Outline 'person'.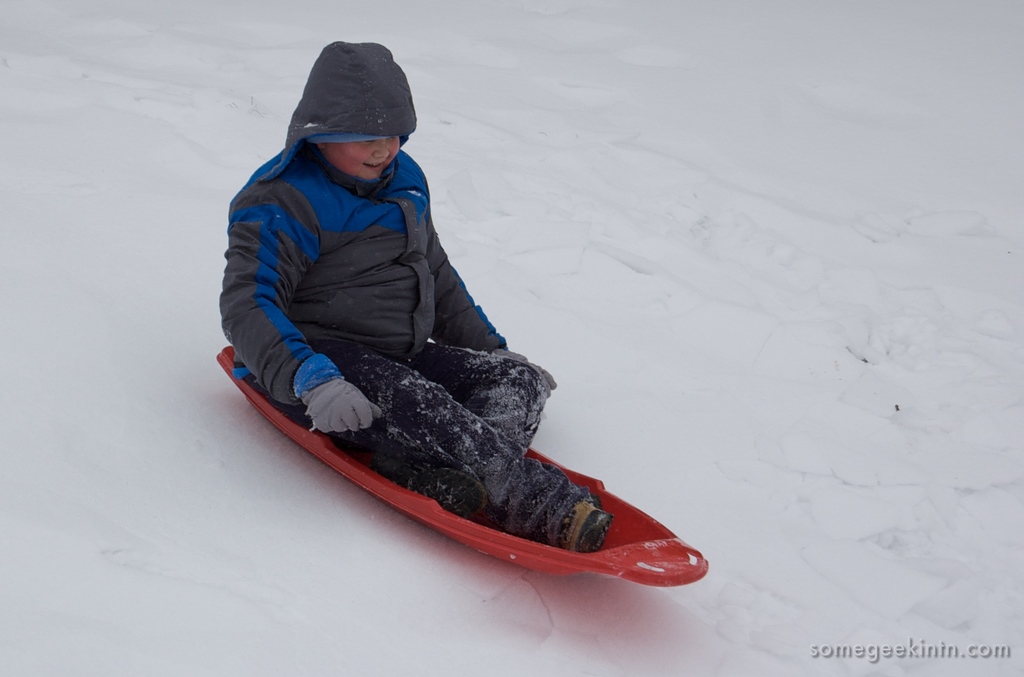
Outline: <region>221, 58, 580, 551</region>.
